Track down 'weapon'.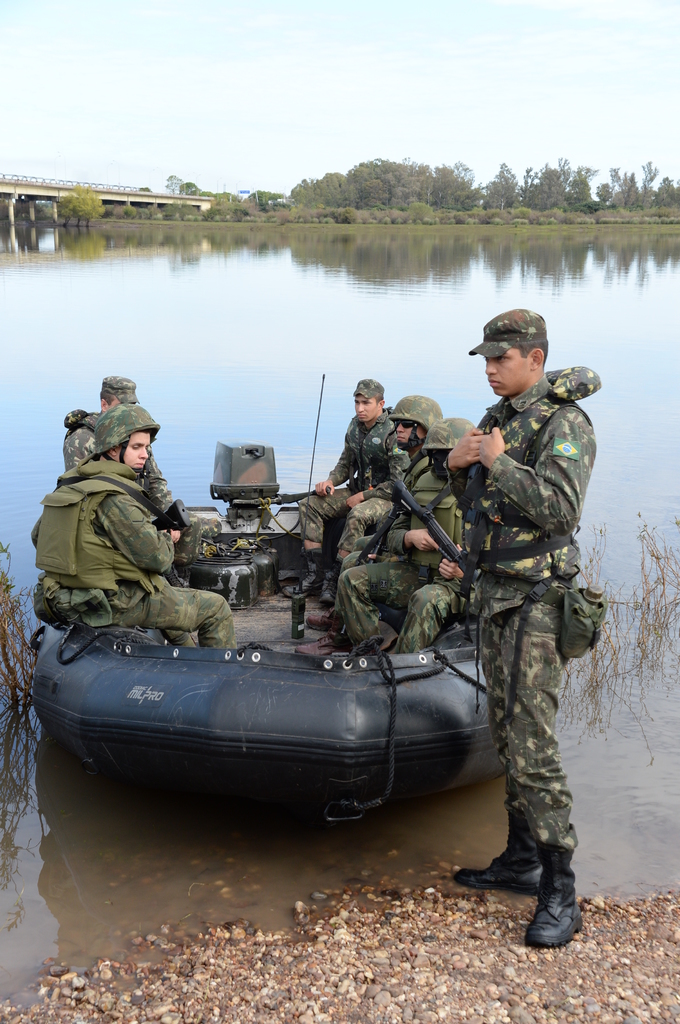
Tracked to bbox(123, 495, 188, 526).
